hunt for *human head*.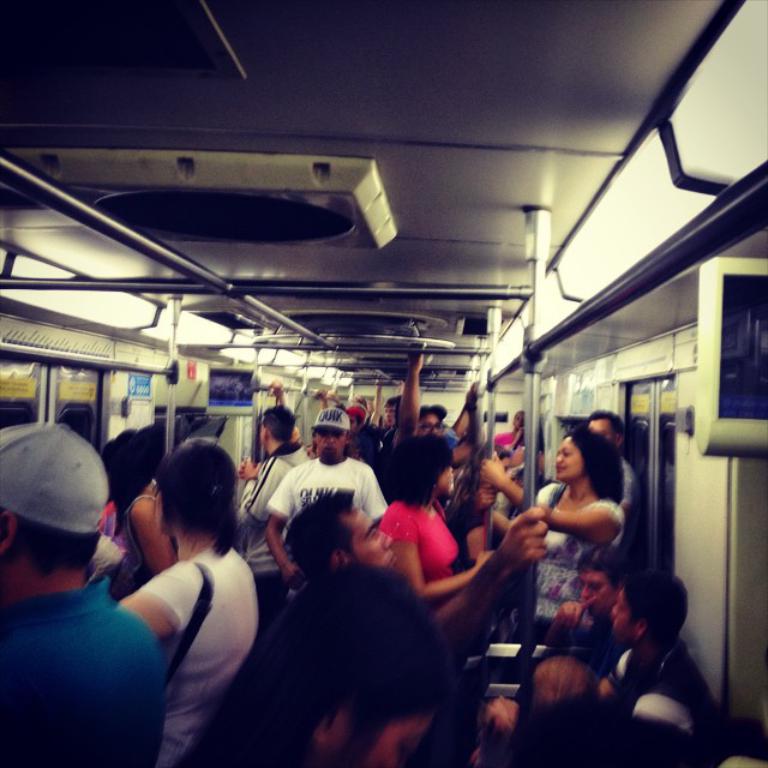
Hunted down at box=[150, 444, 242, 545].
